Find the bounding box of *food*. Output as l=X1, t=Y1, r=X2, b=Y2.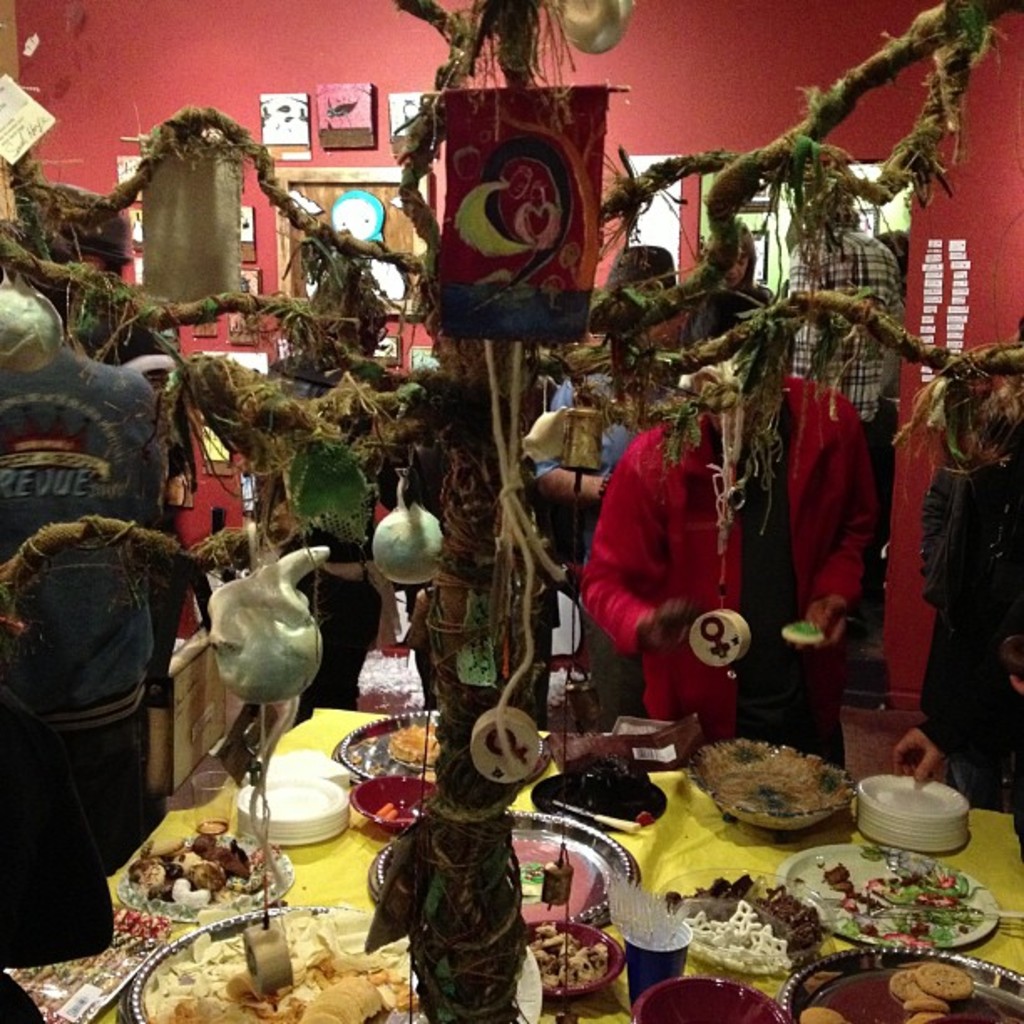
l=125, t=825, r=283, b=915.
